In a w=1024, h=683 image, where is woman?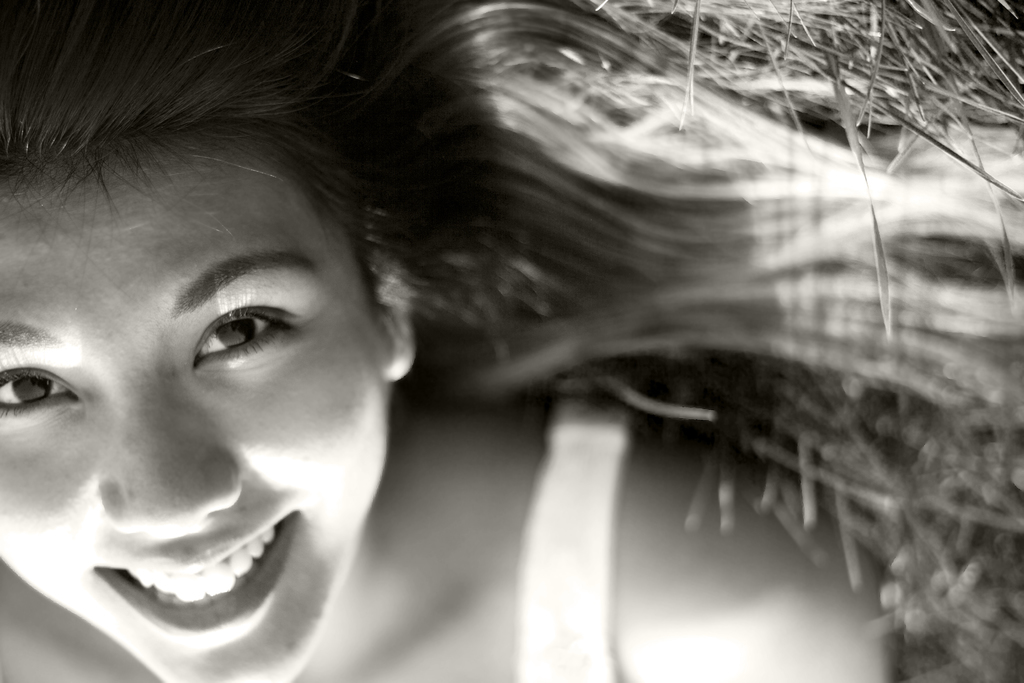
left=4, top=1, right=770, bottom=682.
